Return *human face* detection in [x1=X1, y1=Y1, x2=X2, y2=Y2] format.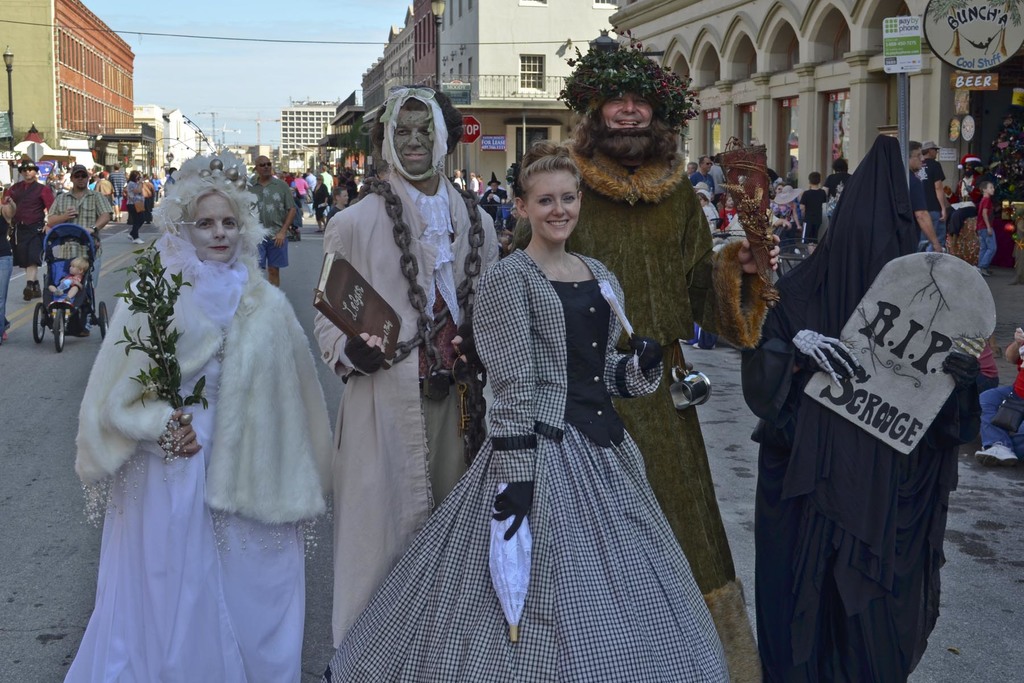
[x1=528, y1=169, x2=578, y2=242].
